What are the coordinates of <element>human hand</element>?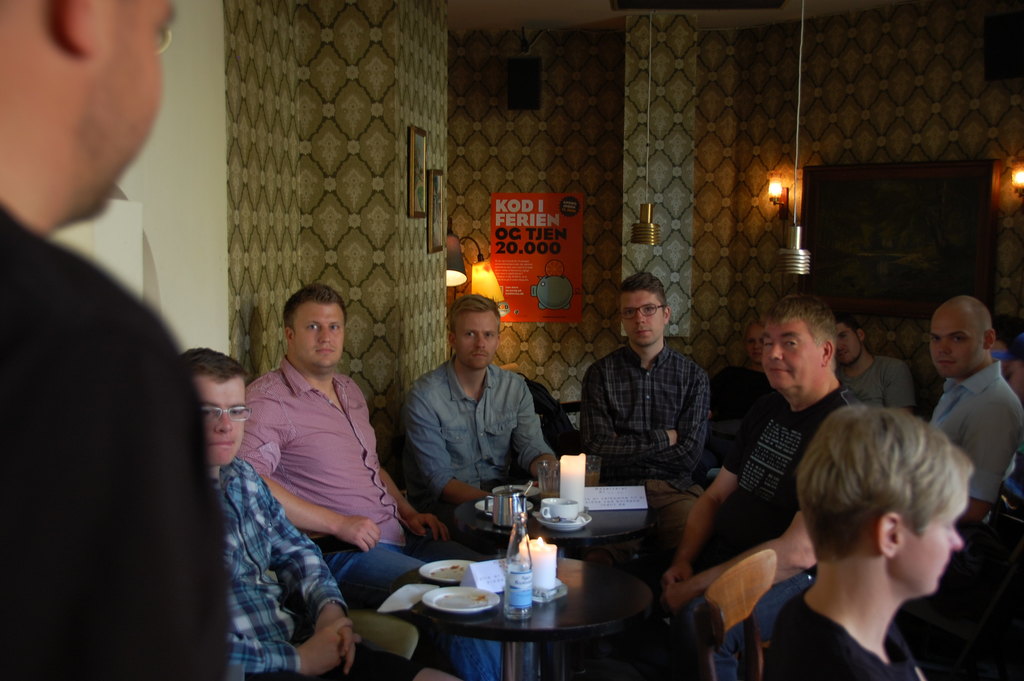
<bbox>312, 600, 357, 675</bbox>.
